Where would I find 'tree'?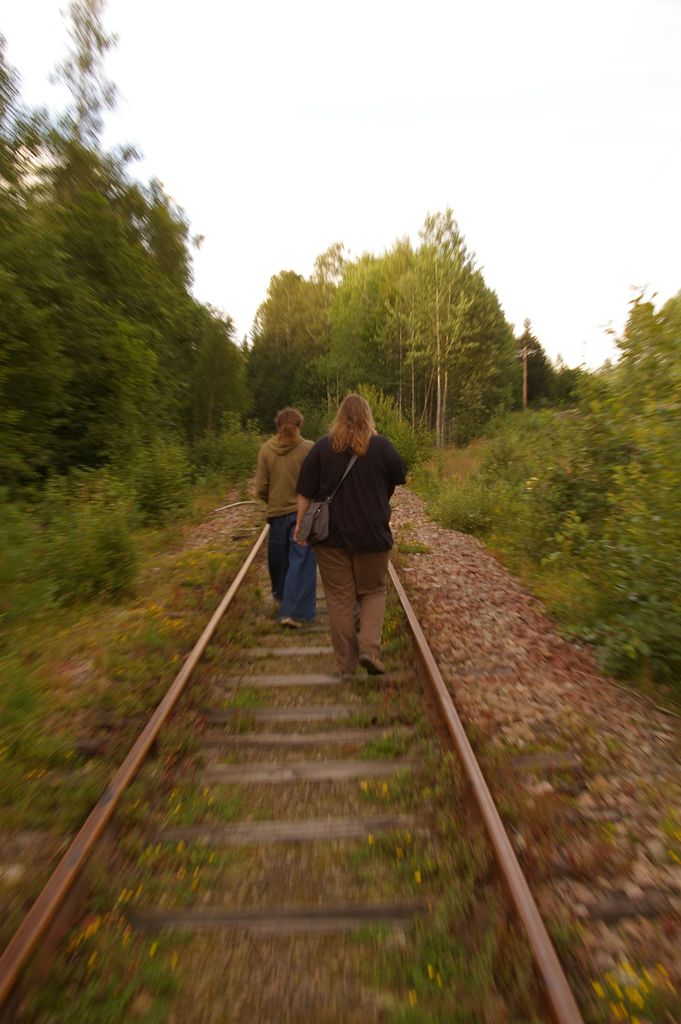
At [x1=319, y1=204, x2=525, y2=459].
